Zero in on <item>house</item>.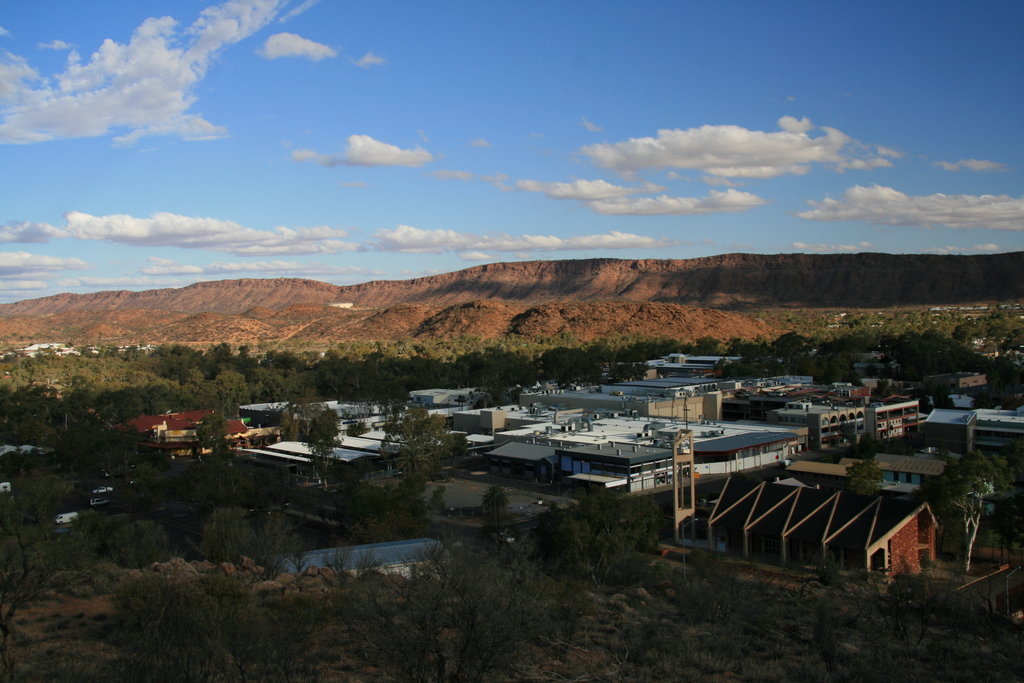
Zeroed in: [776, 386, 921, 440].
